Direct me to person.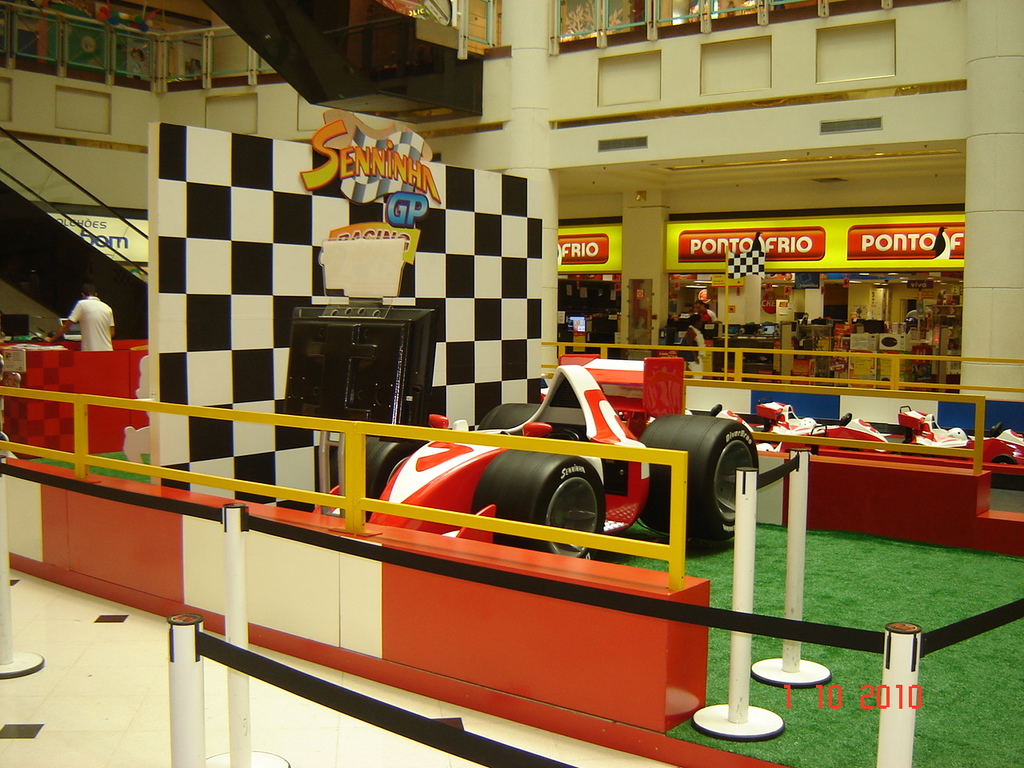
Direction: <box>698,286,720,336</box>.
